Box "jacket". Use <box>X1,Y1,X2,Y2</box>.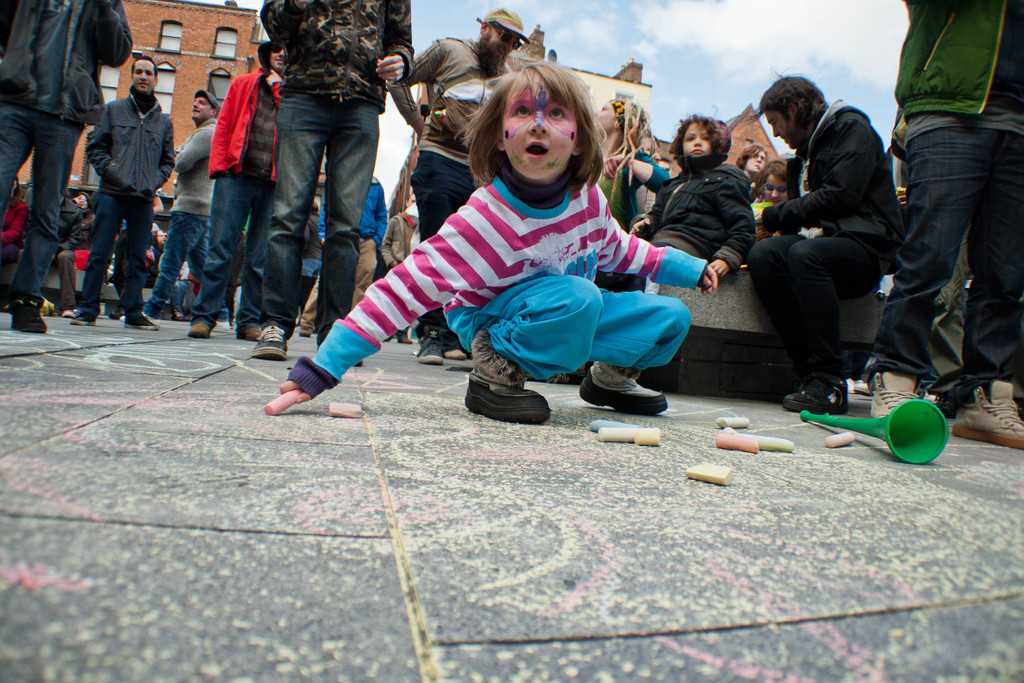
<box>209,71,279,179</box>.
